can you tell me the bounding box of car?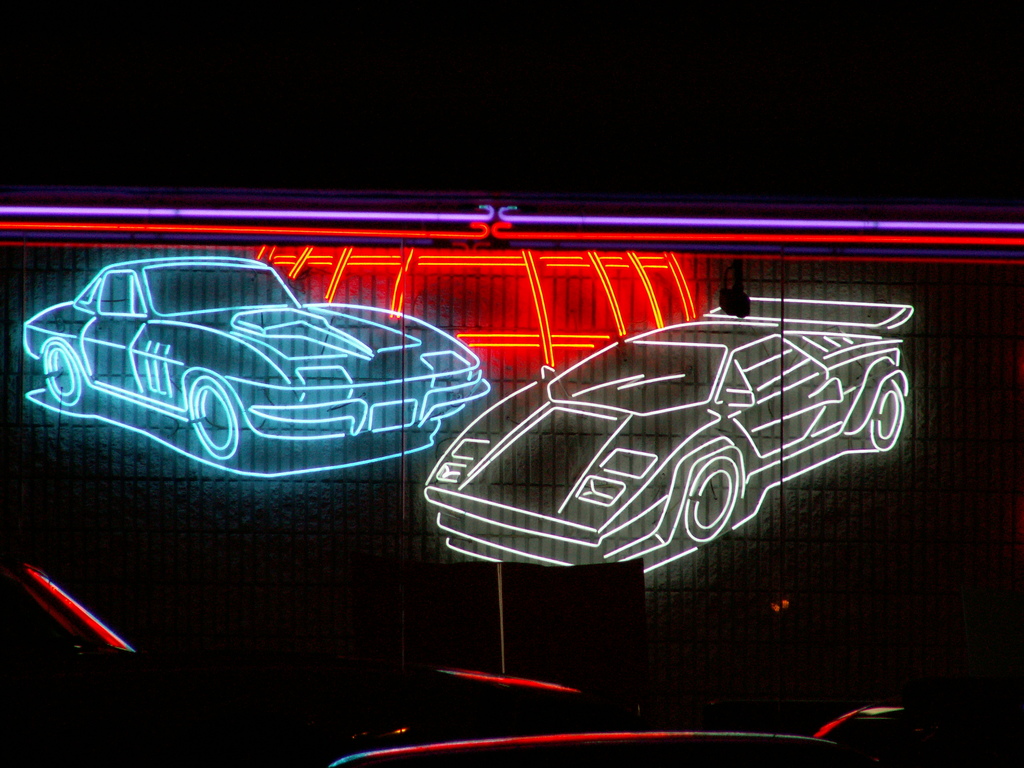
422,304,913,564.
